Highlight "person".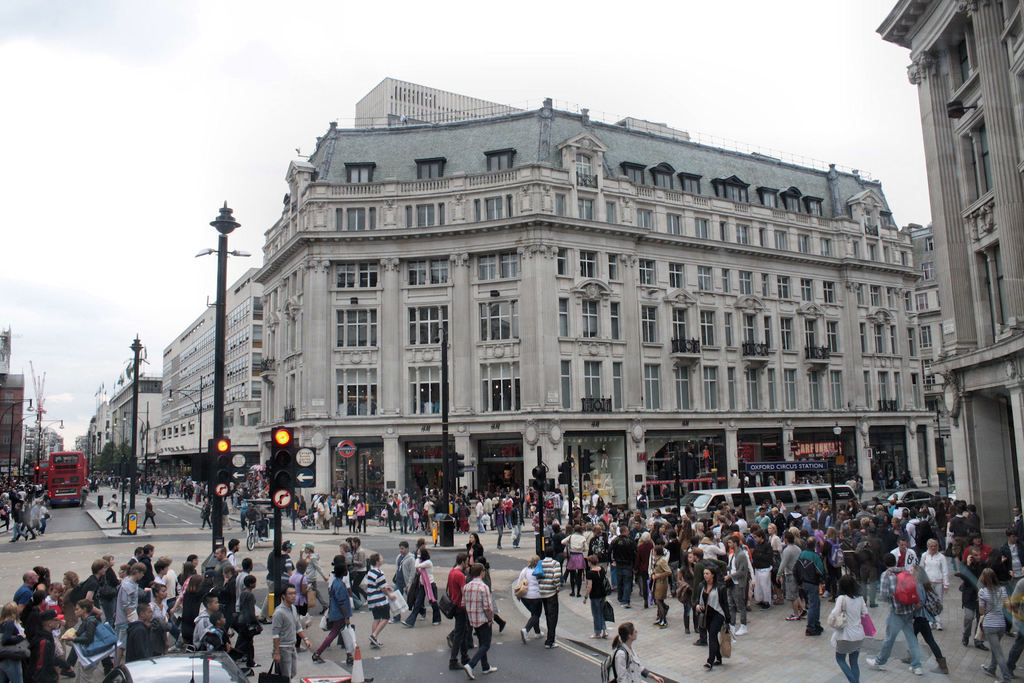
Highlighted region: box(609, 620, 664, 682).
